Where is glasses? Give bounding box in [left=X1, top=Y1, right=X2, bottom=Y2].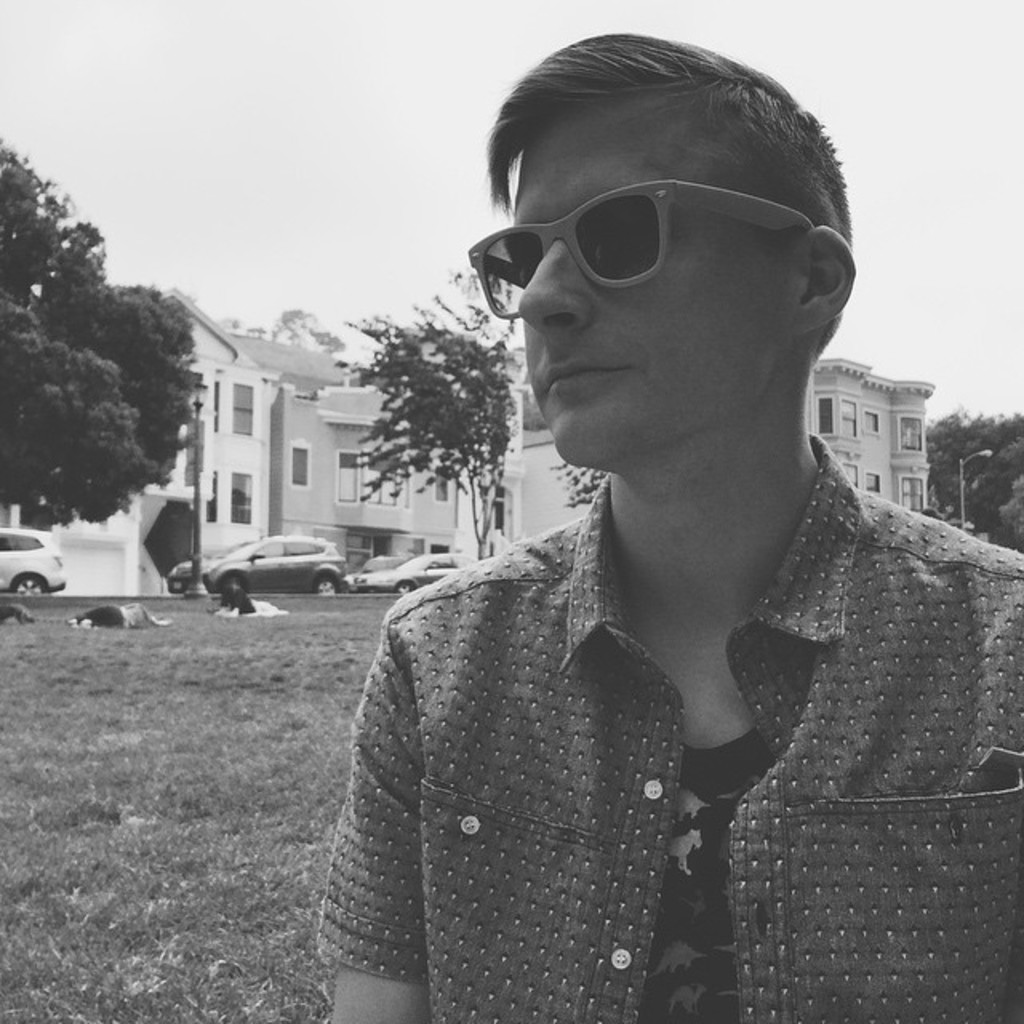
[left=464, top=174, right=814, bottom=323].
